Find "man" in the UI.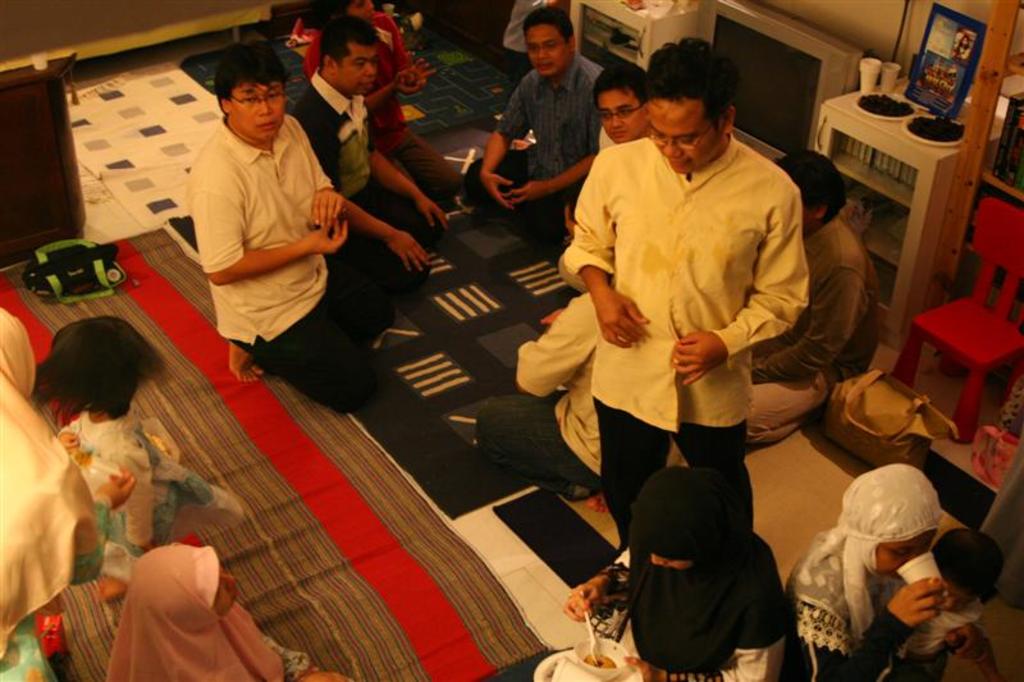
UI element at {"left": 476, "top": 285, "right": 604, "bottom": 502}.
